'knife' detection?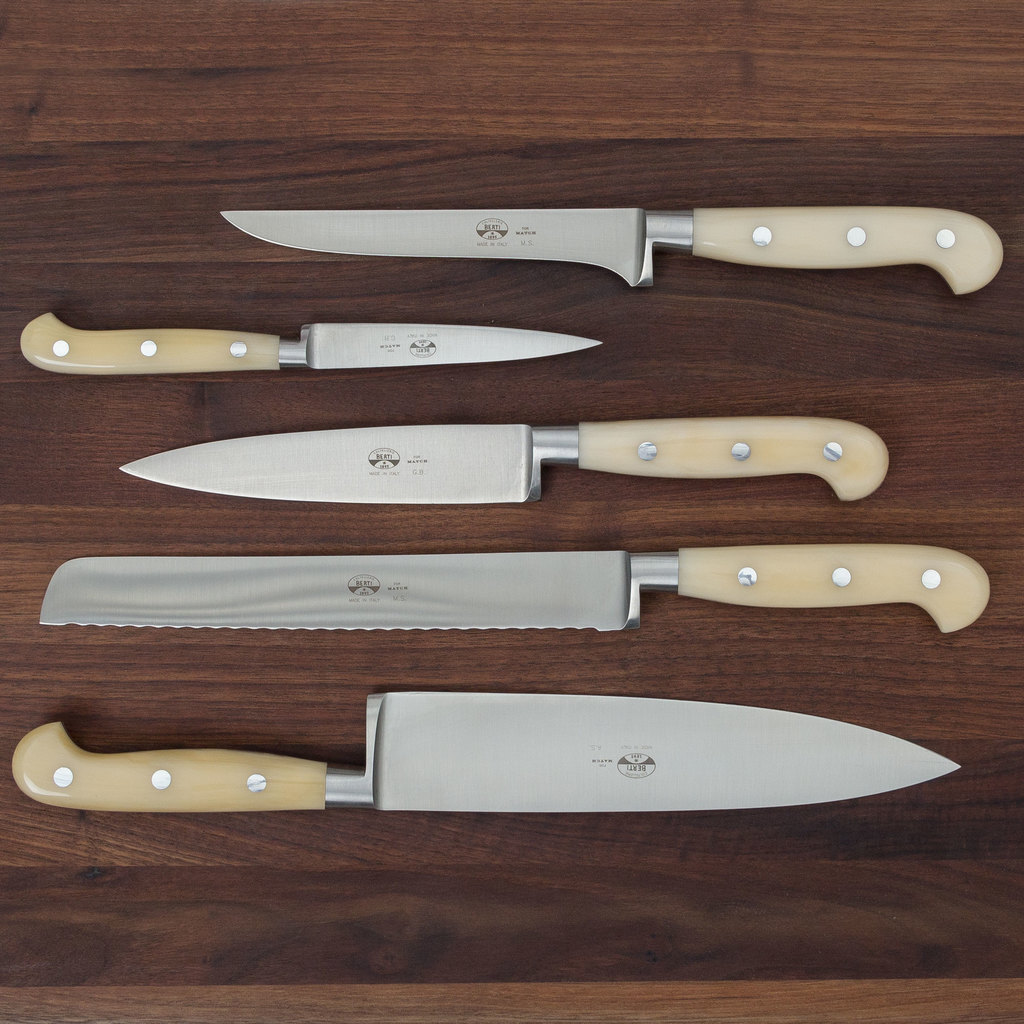
120 419 891 511
